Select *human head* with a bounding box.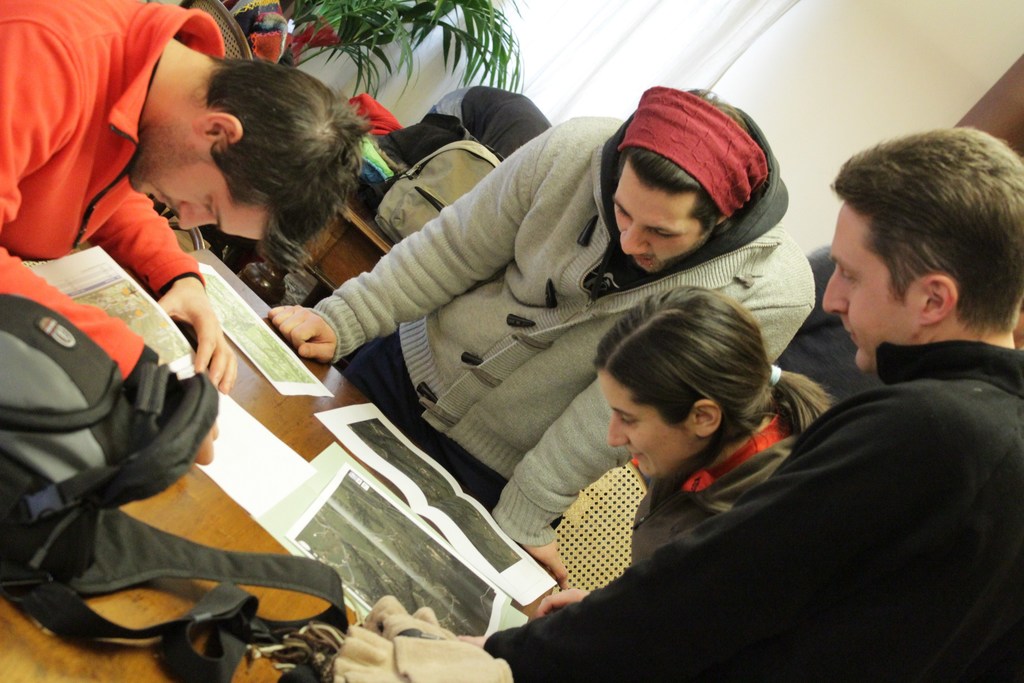
594:283:769:484.
